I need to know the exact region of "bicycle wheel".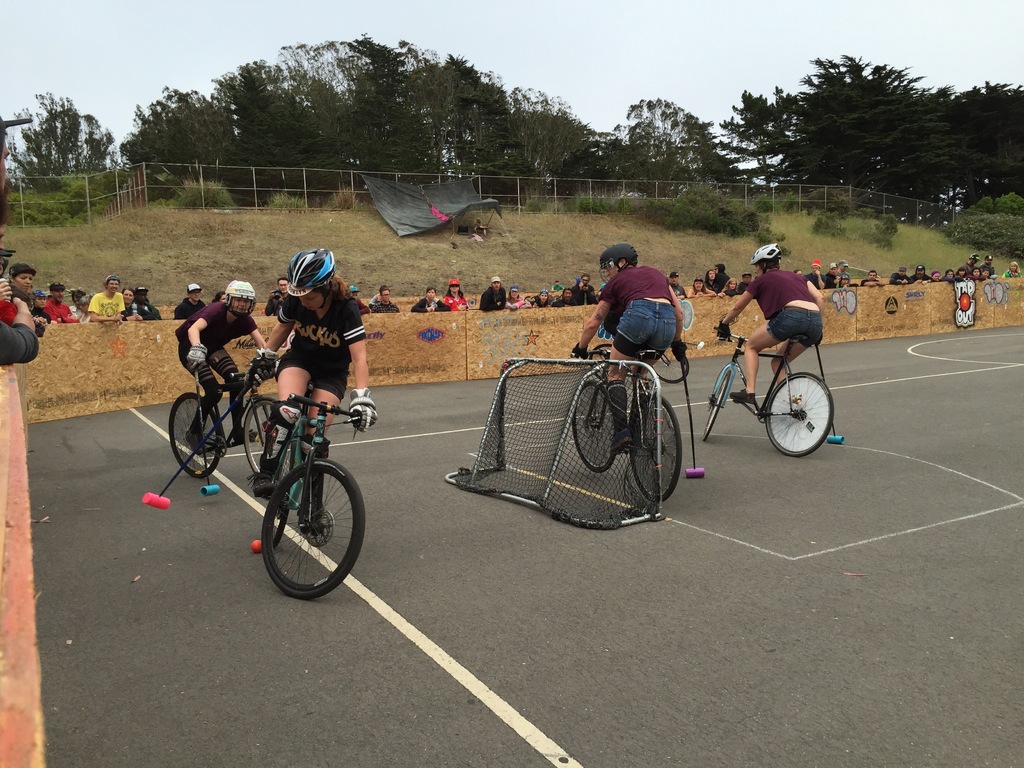
Region: detection(169, 396, 222, 479).
